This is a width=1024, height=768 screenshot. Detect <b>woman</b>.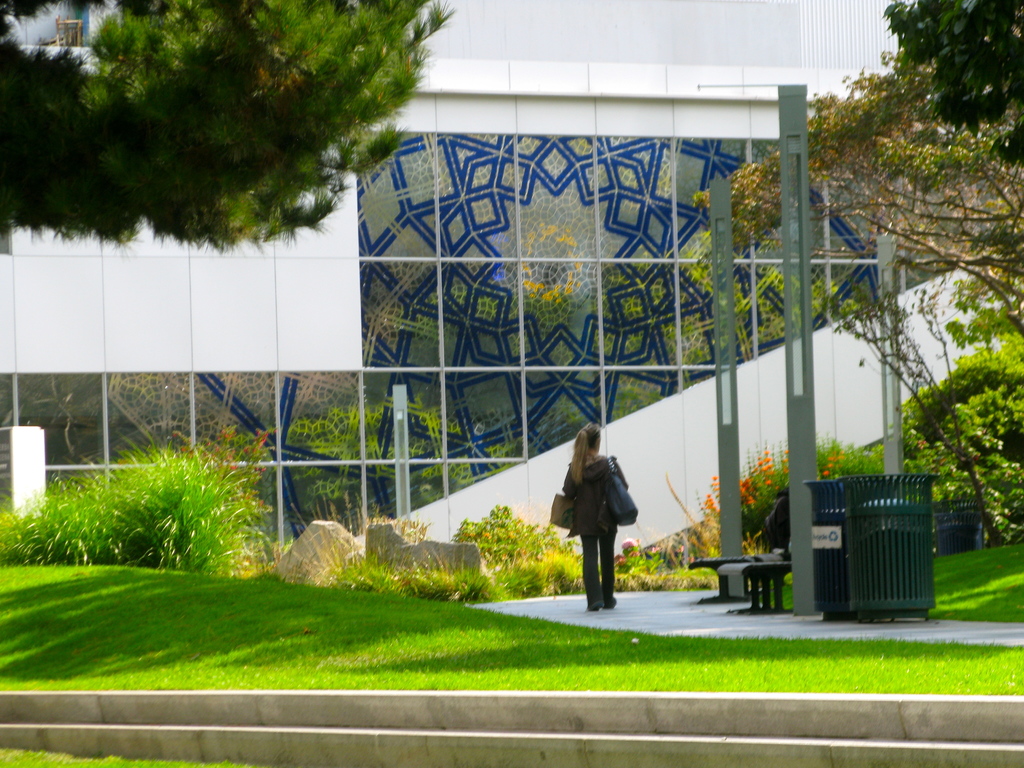
box(552, 420, 640, 615).
